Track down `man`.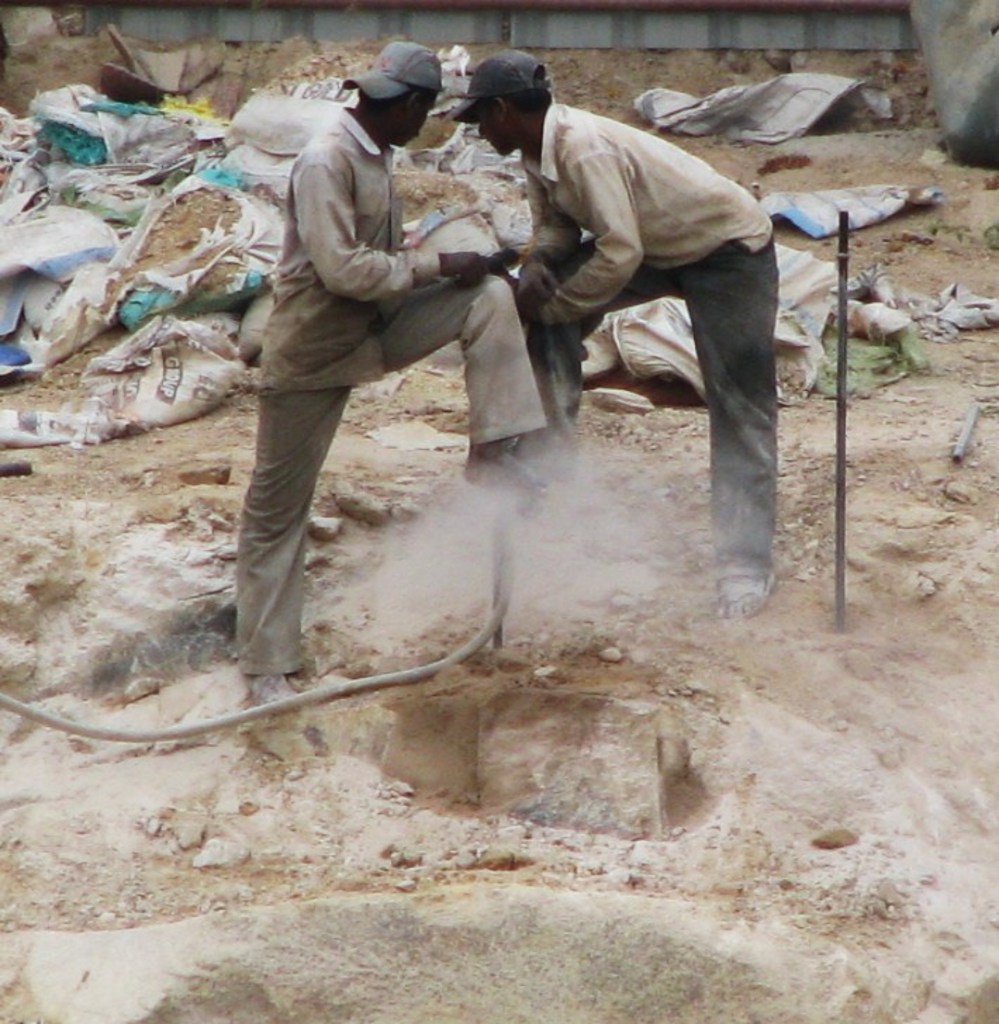
Tracked to [left=228, top=31, right=556, bottom=675].
